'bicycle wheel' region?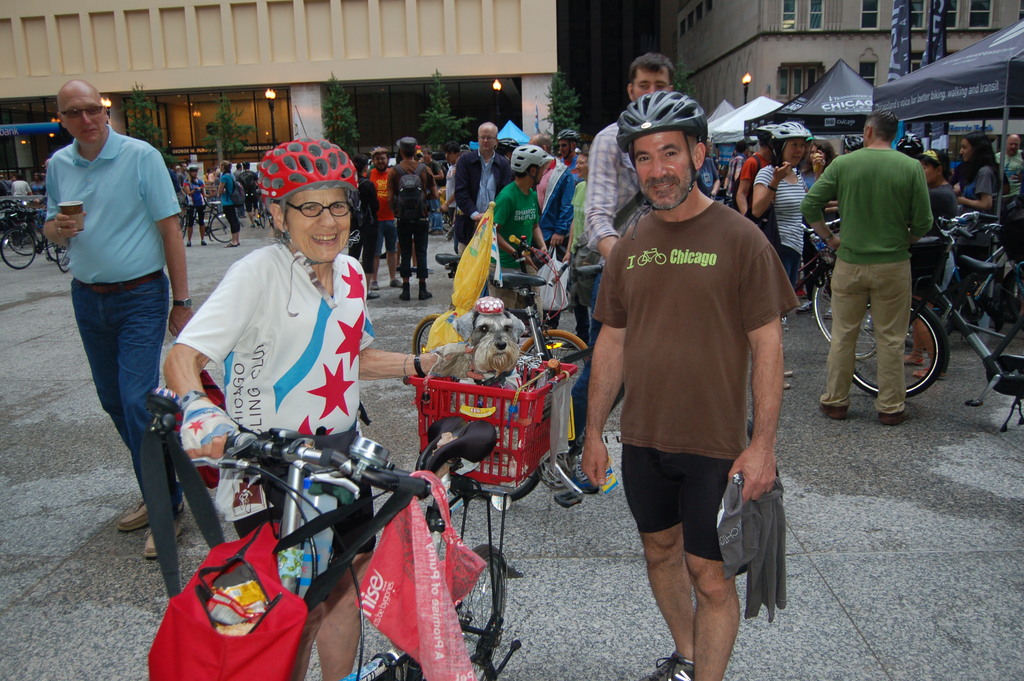
bbox=[210, 214, 236, 244]
